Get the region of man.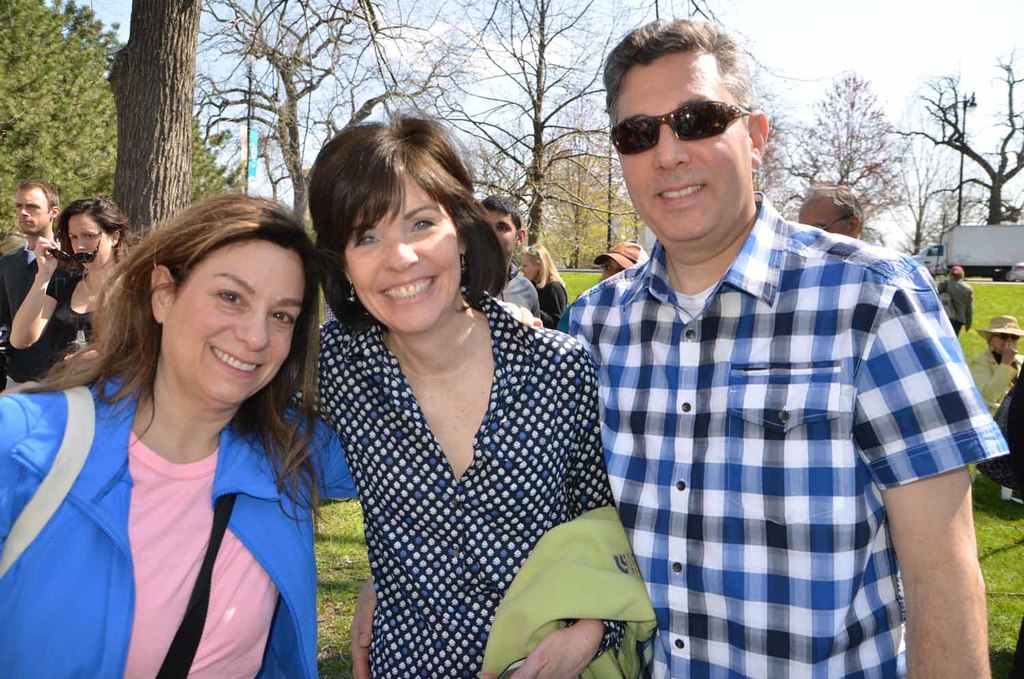
<region>799, 185, 866, 243</region>.
